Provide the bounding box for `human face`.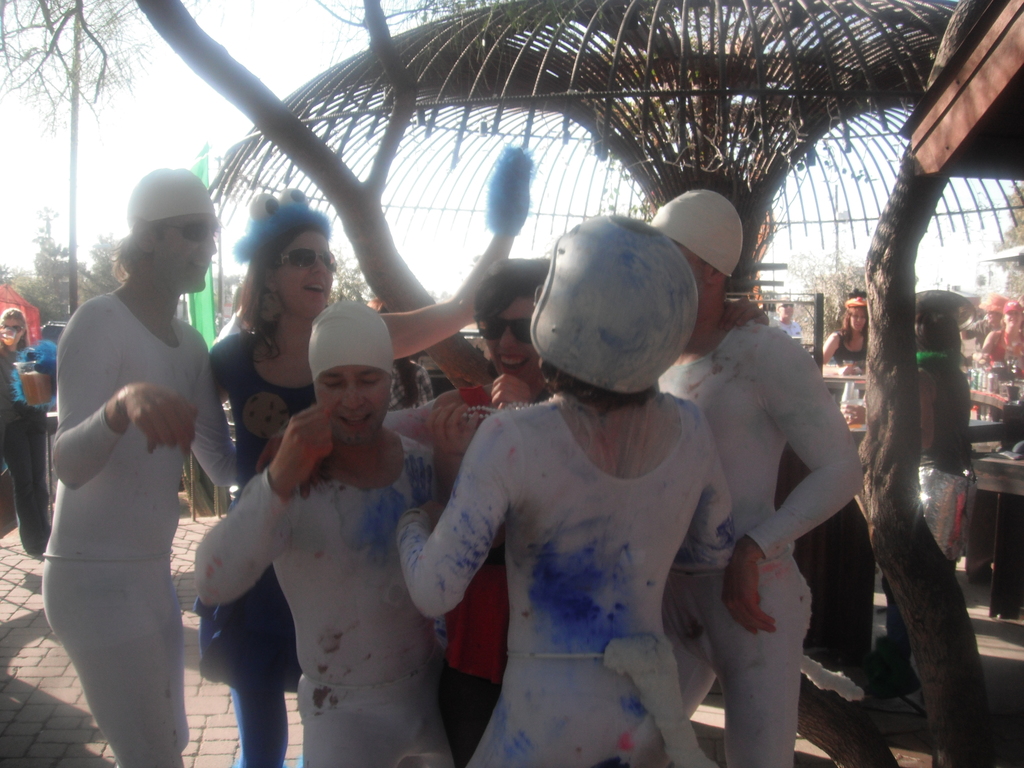
[x1=846, y1=303, x2=867, y2=338].
